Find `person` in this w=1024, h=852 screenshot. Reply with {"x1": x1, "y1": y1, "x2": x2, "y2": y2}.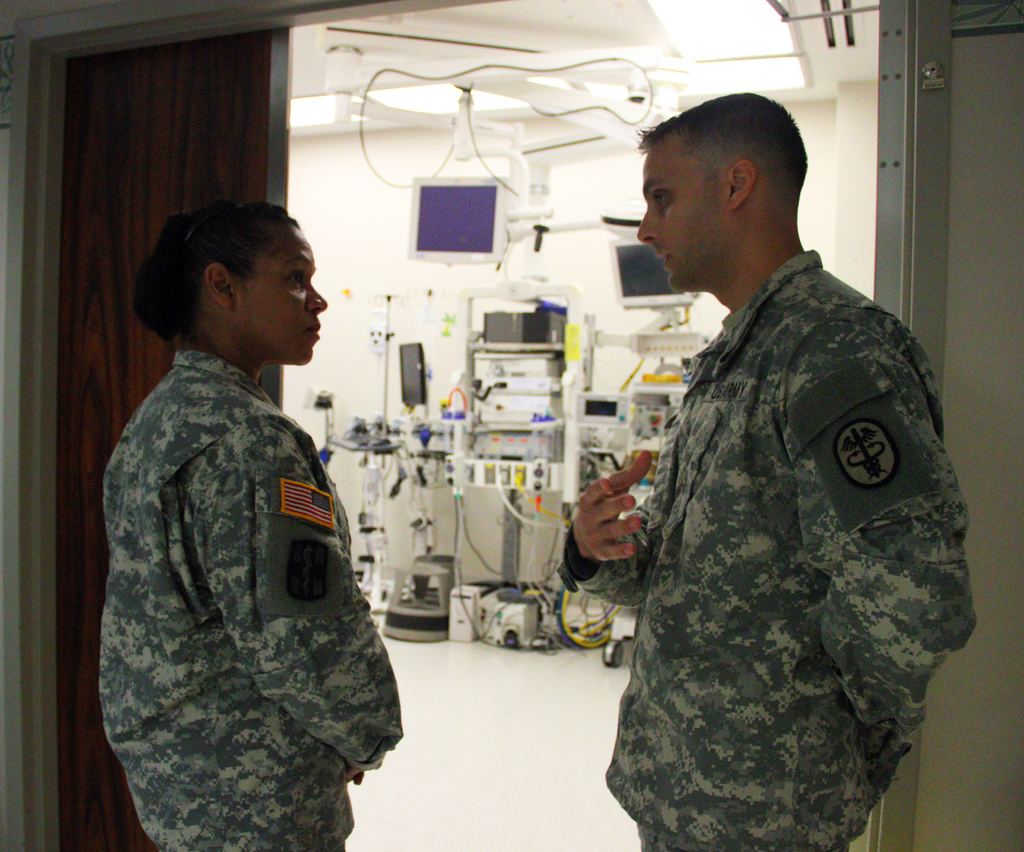
{"x1": 108, "y1": 189, "x2": 386, "y2": 851}.
